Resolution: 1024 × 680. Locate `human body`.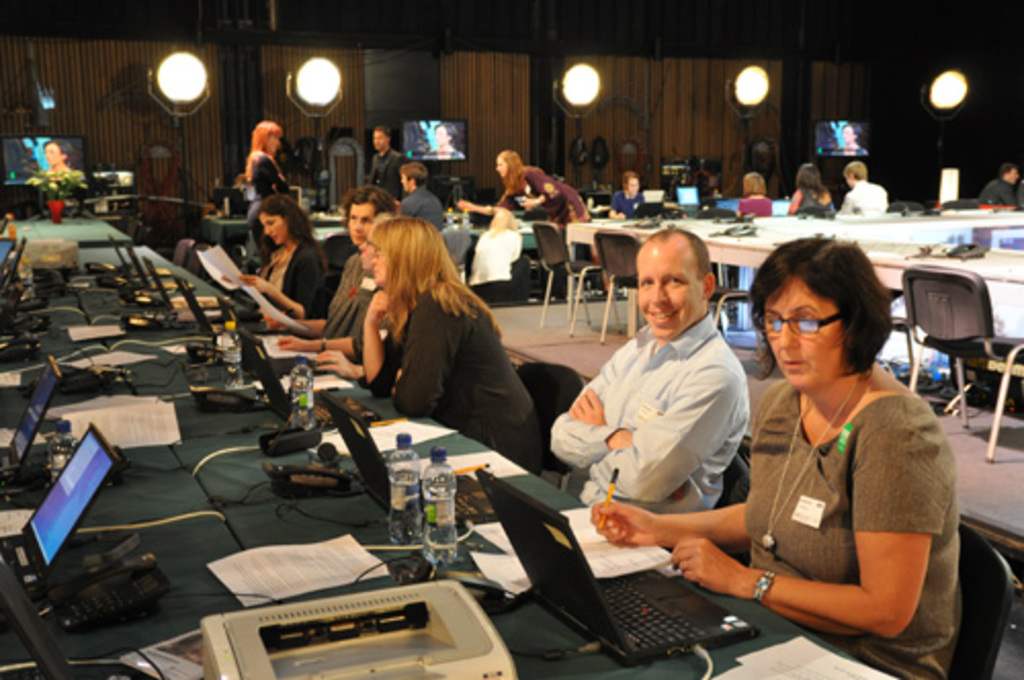
box(317, 215, 539, 473).
